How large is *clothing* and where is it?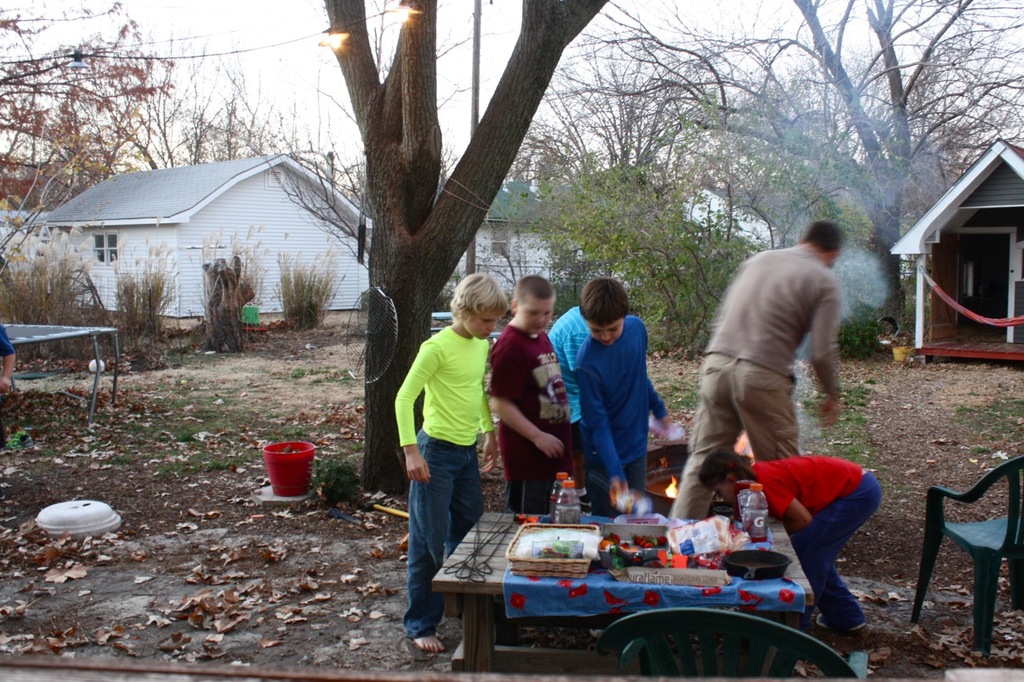
Bounding box: locate(752, 457, 881, 624).
